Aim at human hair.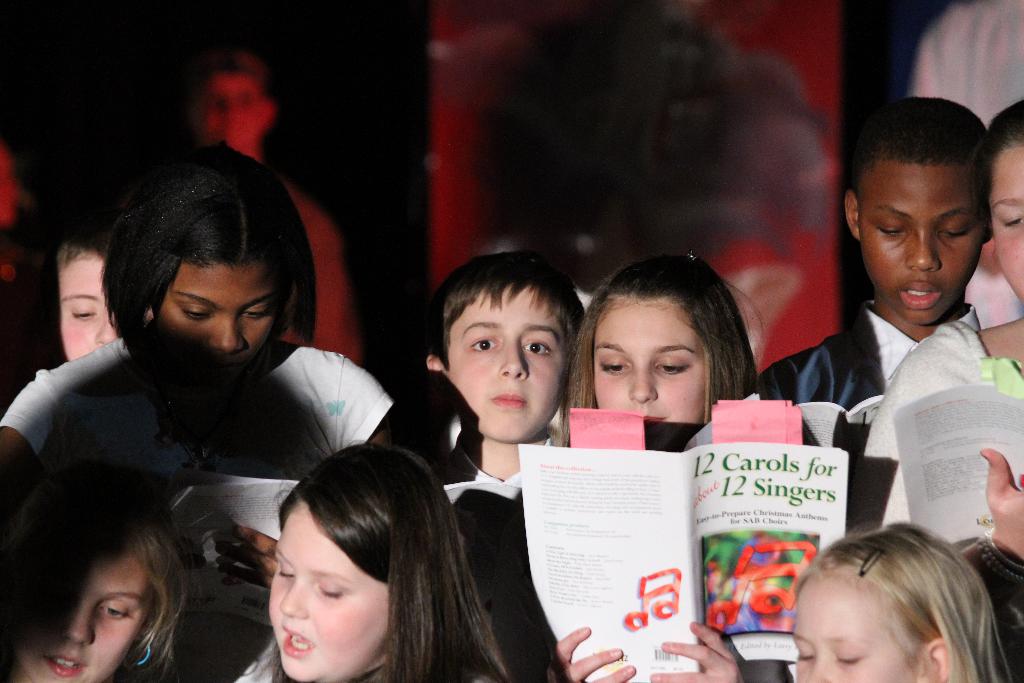
Aimed at (985, 98, 1023, 157).
